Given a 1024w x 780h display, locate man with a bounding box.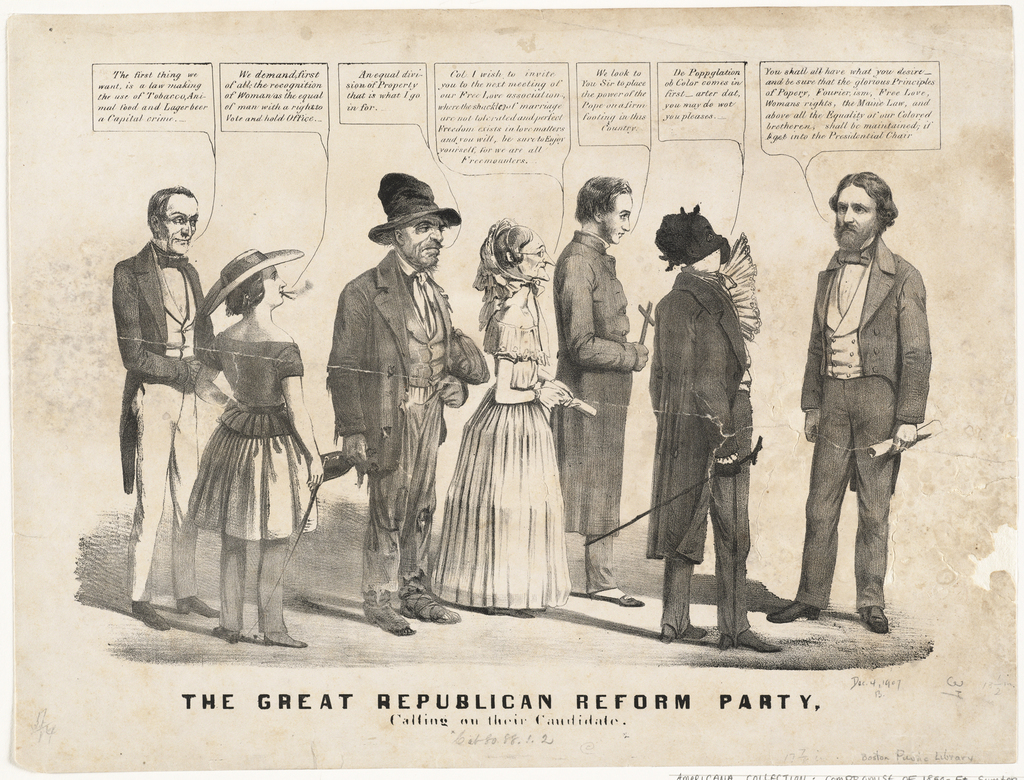
Located: left=639, top=205, right=792, bottom=657.
